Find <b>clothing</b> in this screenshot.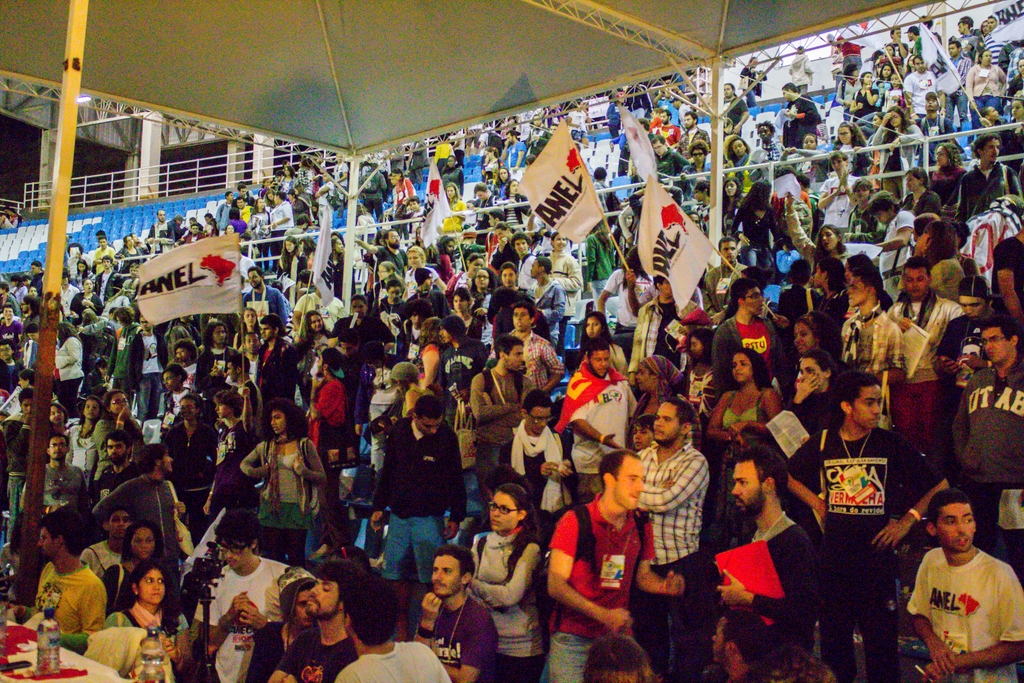
The bounding box for <b>clothing</b> is <box>884,294,969,345</box>.
